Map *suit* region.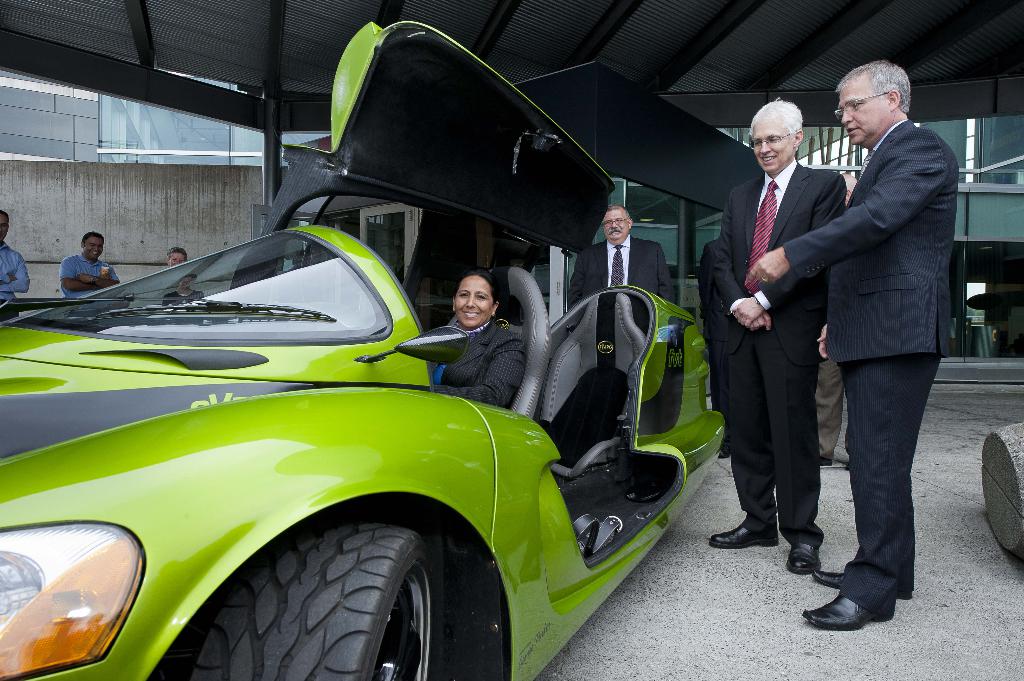
Mapped to 698:239:728:444.
